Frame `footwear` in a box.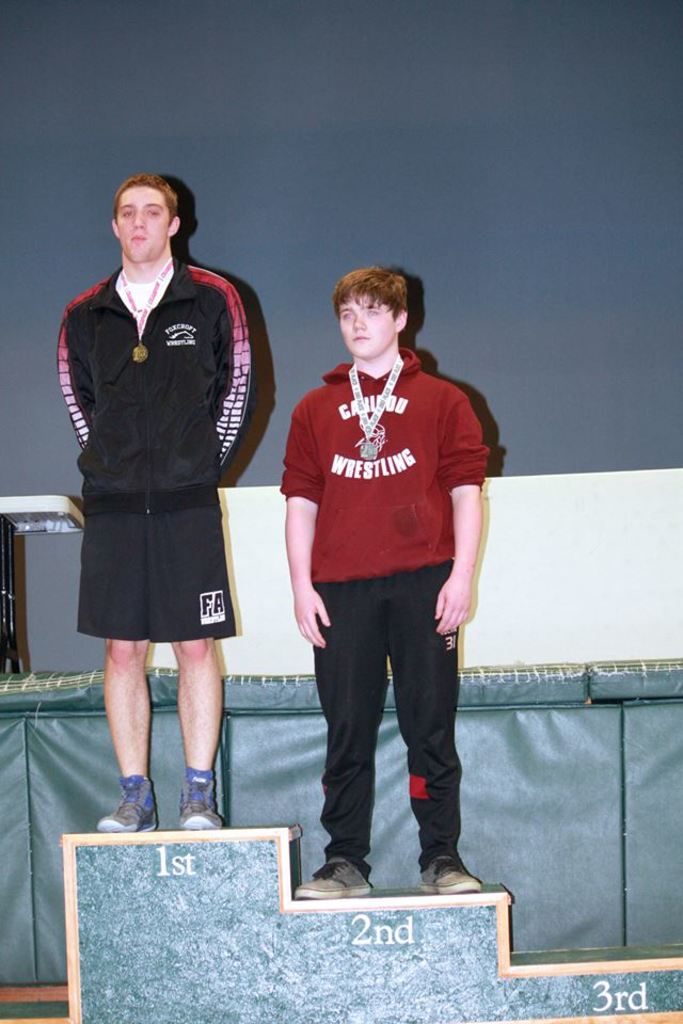
423:853:485:893.
